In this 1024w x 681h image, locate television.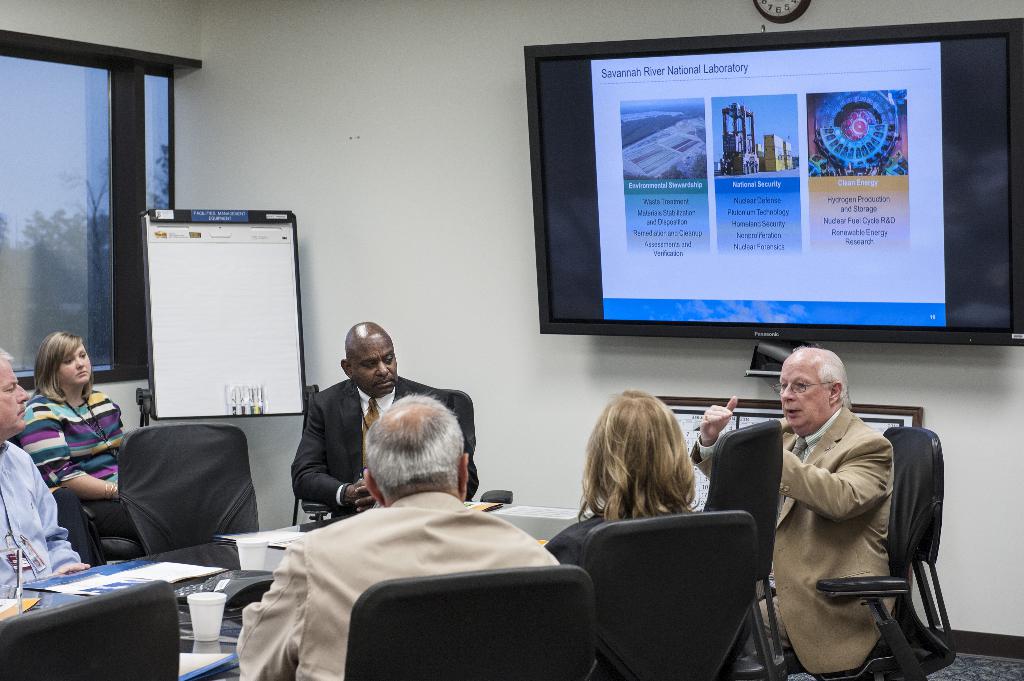
Bounding box: x1=525, y1=17, x2=1023, y2=377.
